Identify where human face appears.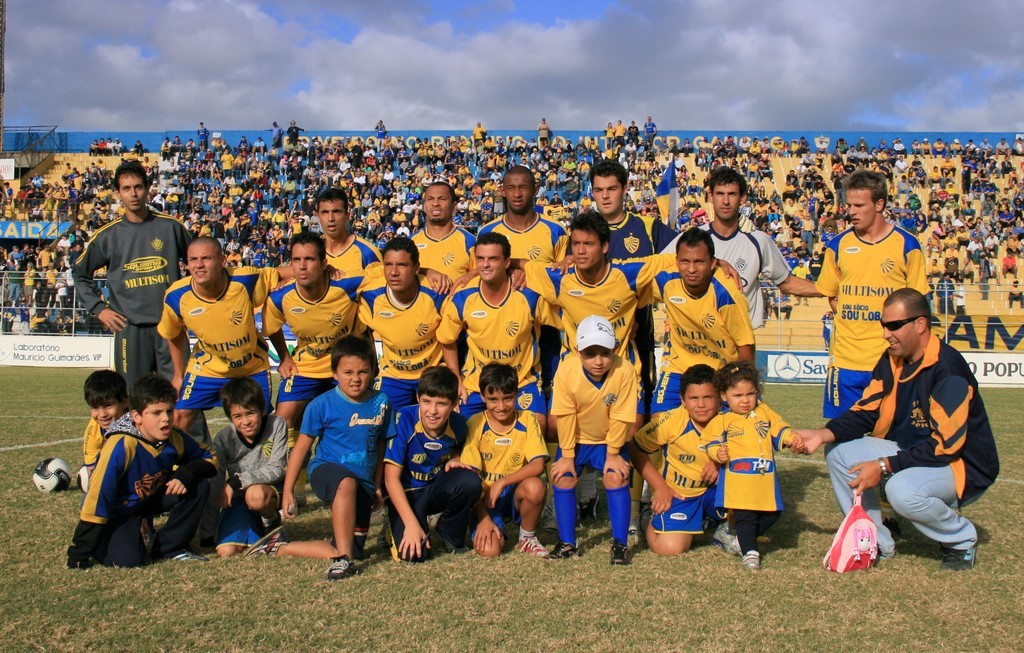
Appears at BBox(728, 380, 758, 416).
